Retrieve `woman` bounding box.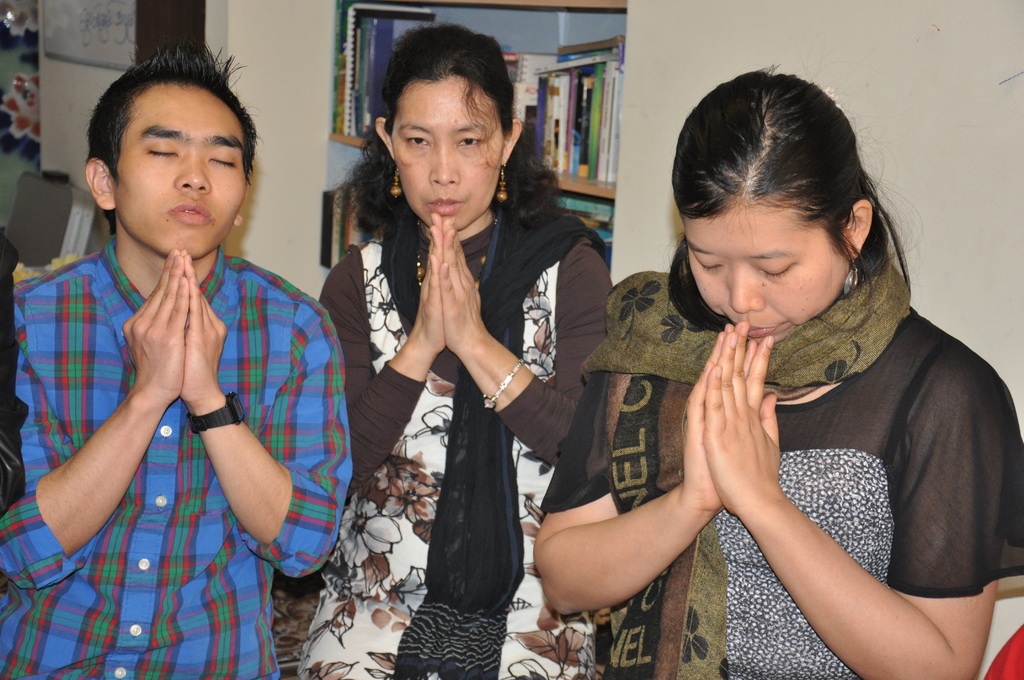
Bounding box: [360, 0, 540, 670].
